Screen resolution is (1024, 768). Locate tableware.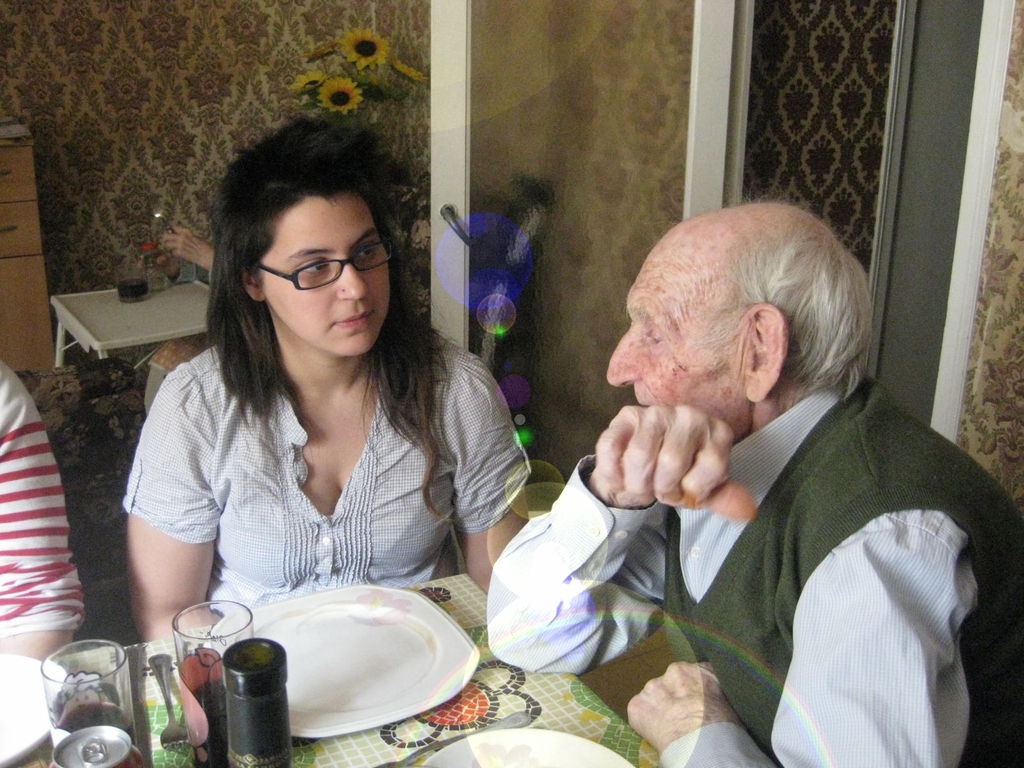
122,638,150,767.
